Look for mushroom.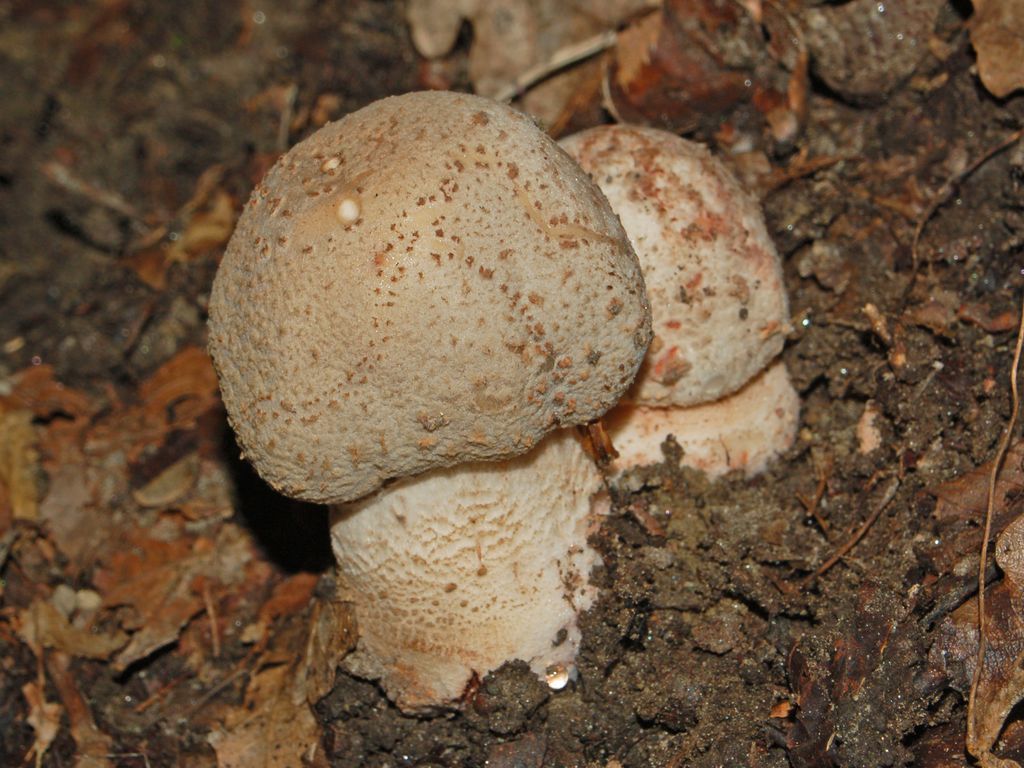
Found: <region>206, 87, 653, 720</region>.
